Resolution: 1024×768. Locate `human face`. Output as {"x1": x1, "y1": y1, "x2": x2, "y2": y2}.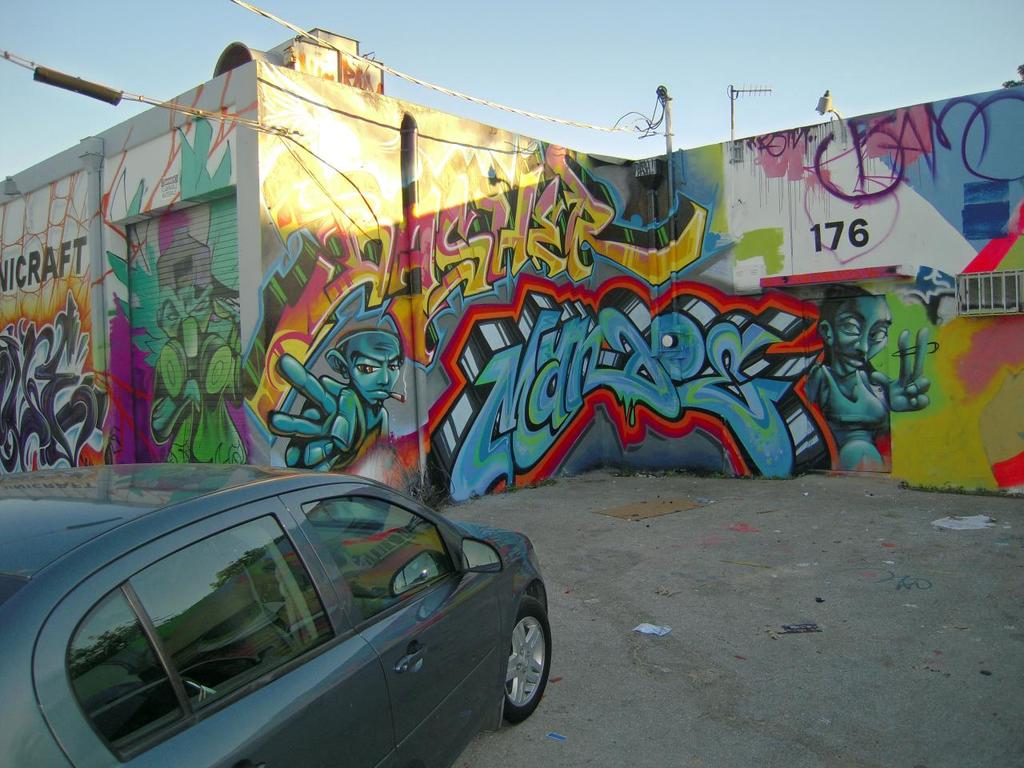
{"x1": 343, "y1": 330, "x2": 398, "y2": 398}.
